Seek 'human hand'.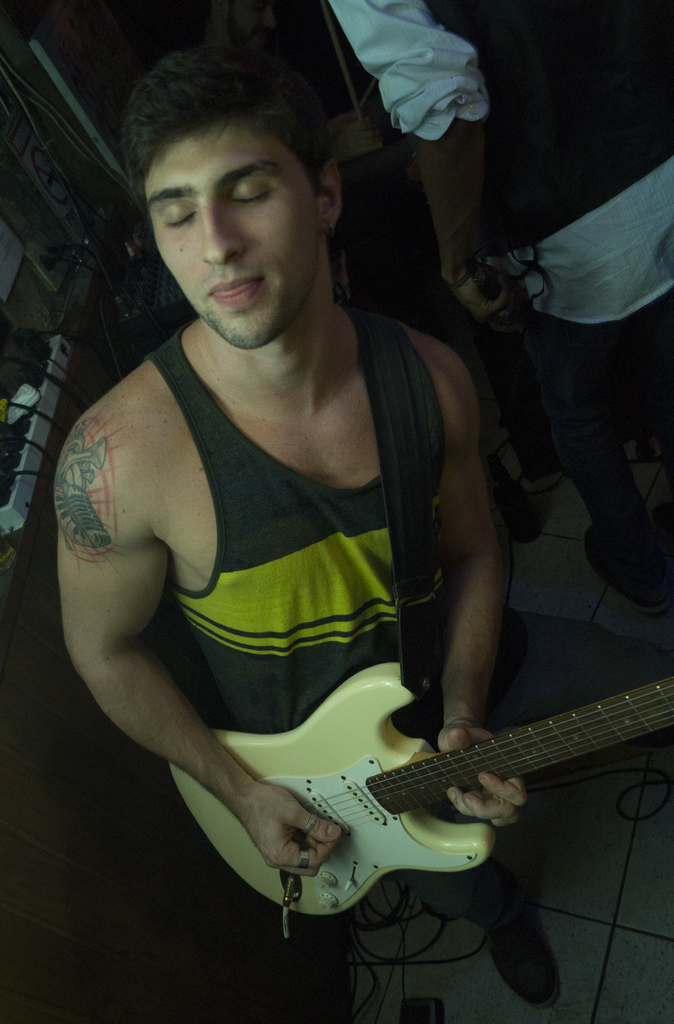
locate(438, 725, 529, 834).
